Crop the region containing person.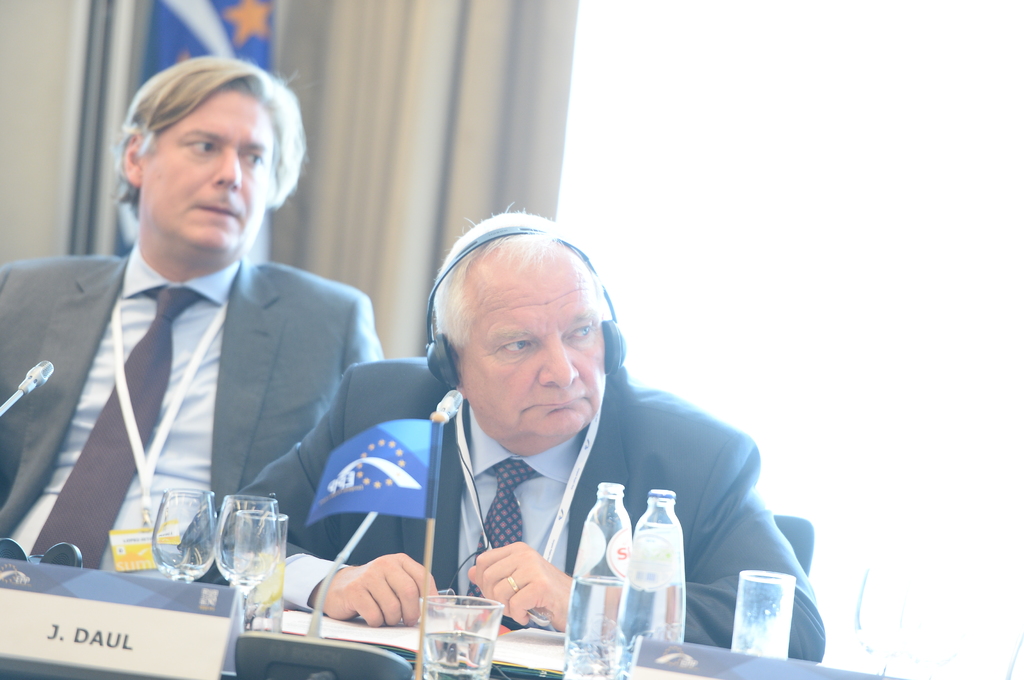
Crop region: detection(179, 198, 828, 667).
